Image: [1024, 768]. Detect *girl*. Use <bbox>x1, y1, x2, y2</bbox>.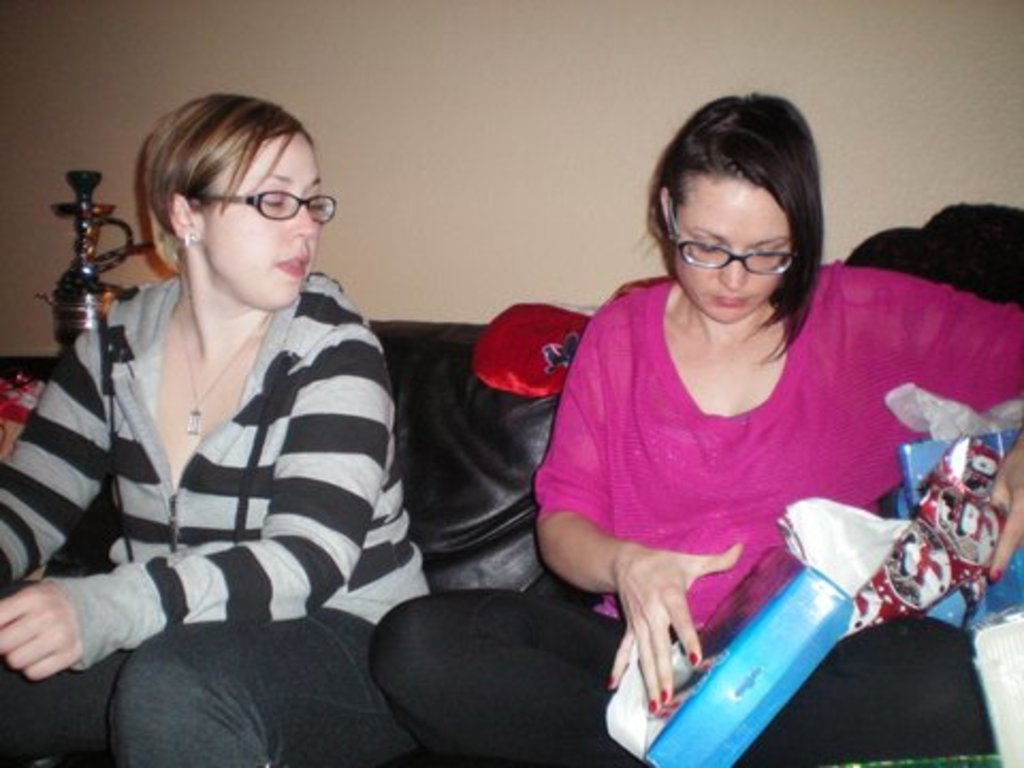
<bbox>0, 92, 425, 766</bbox>.
